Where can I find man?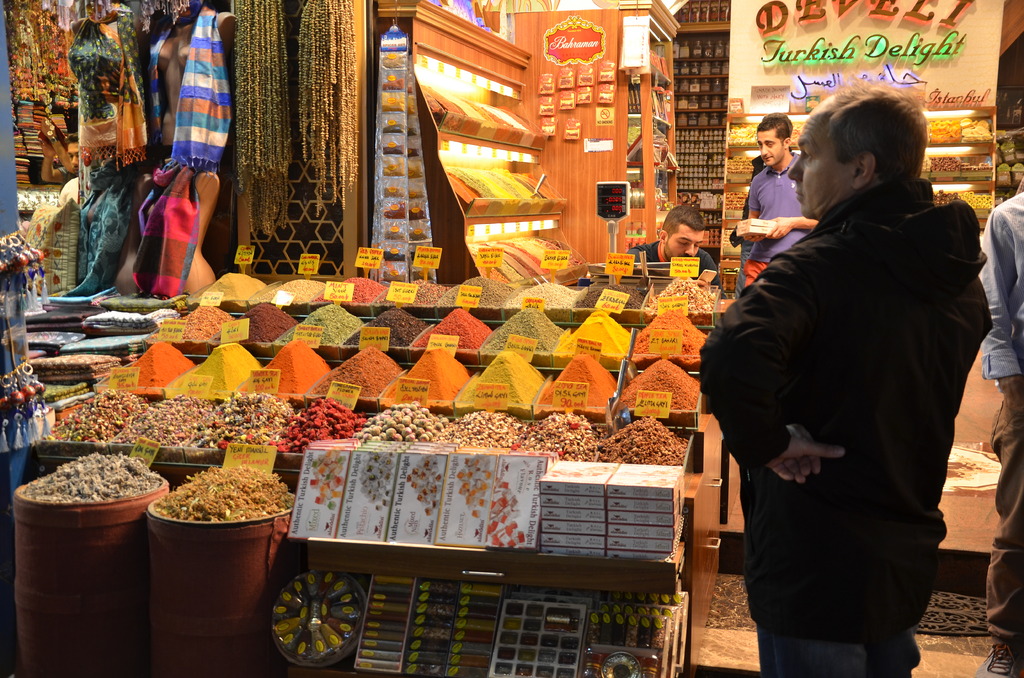
You can find it at bbox=(620, 206, 726, 293).
